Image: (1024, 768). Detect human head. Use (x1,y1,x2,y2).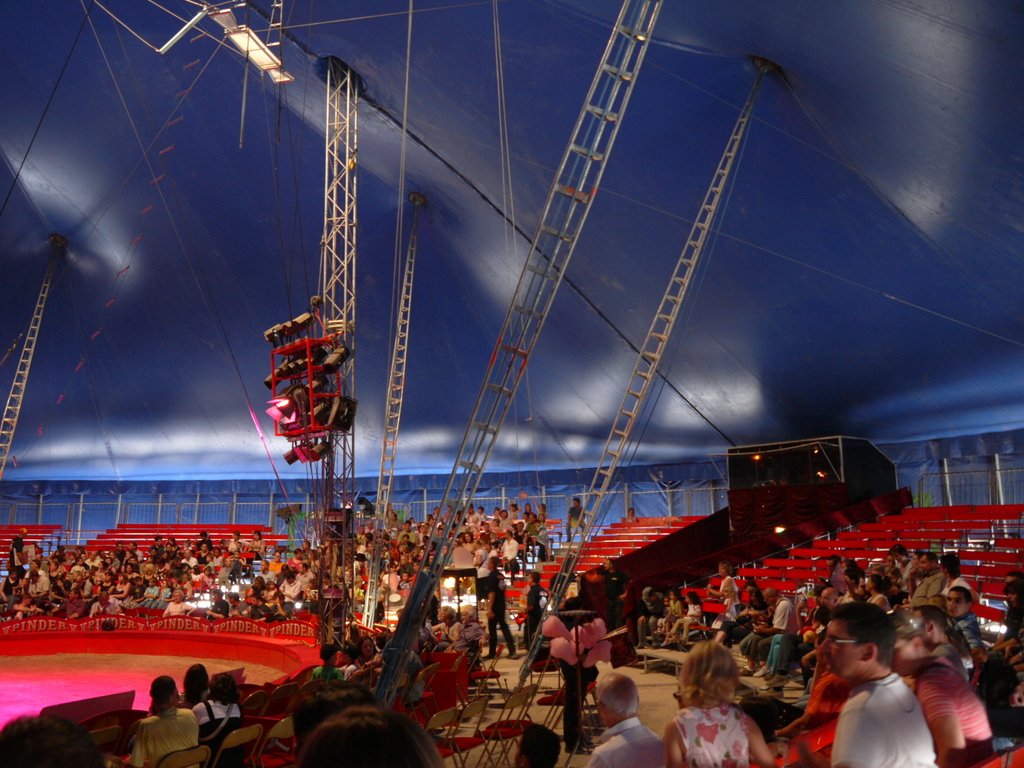
(0,712,102,767).
